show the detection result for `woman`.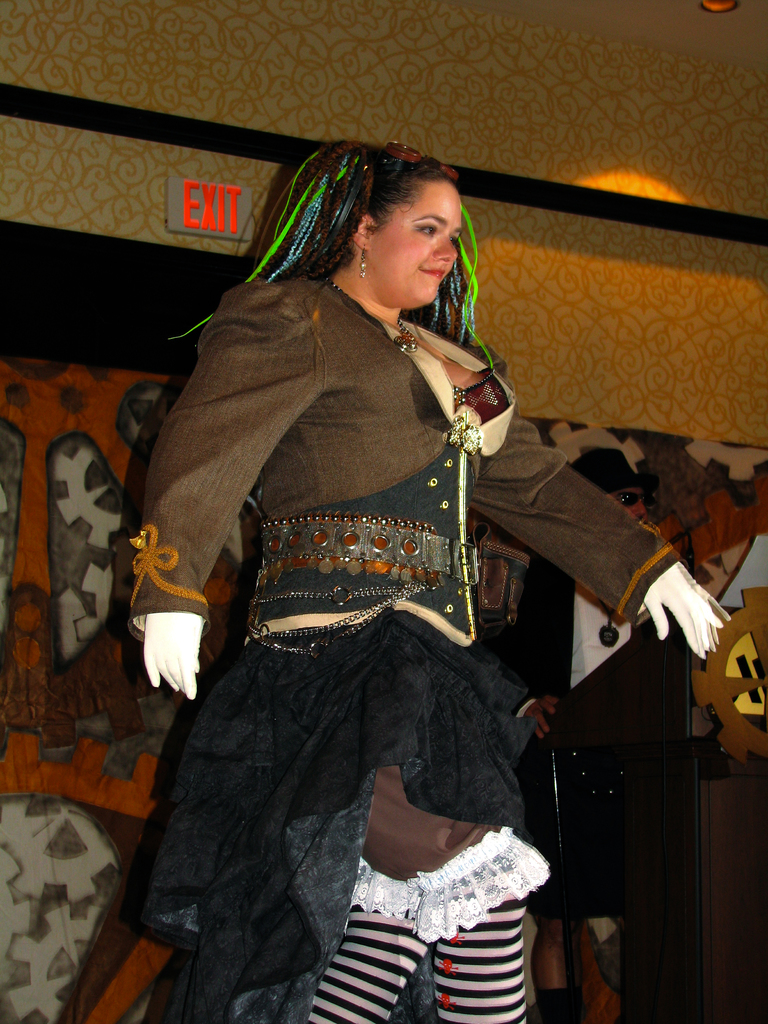
left=140, top=137, right=723, bottom=1023.
